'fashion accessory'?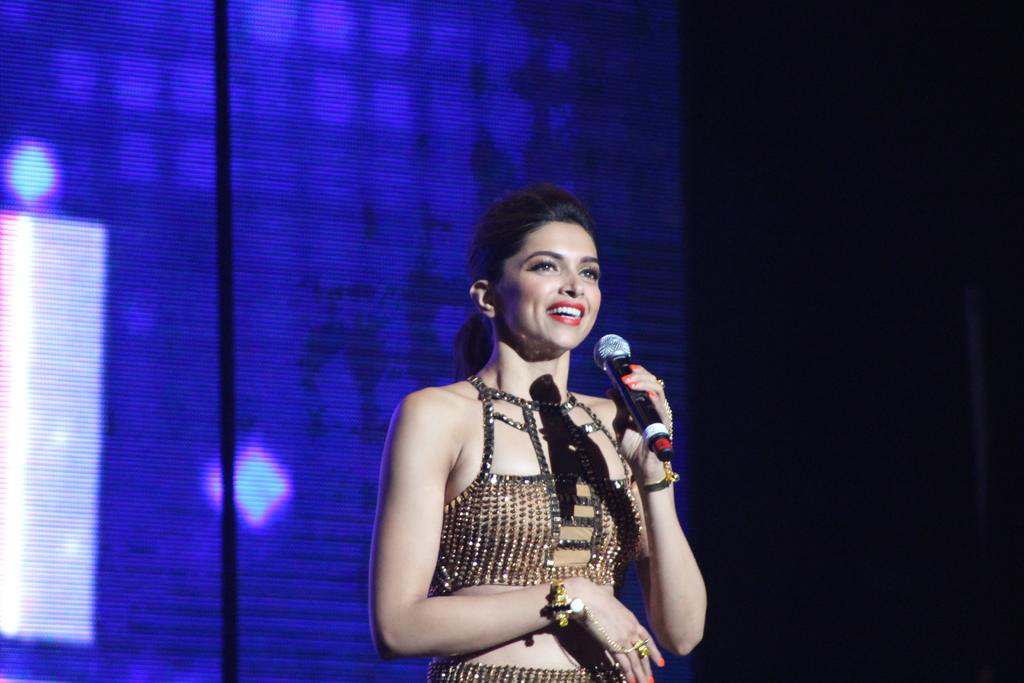
[552, 575, 652, 658]
